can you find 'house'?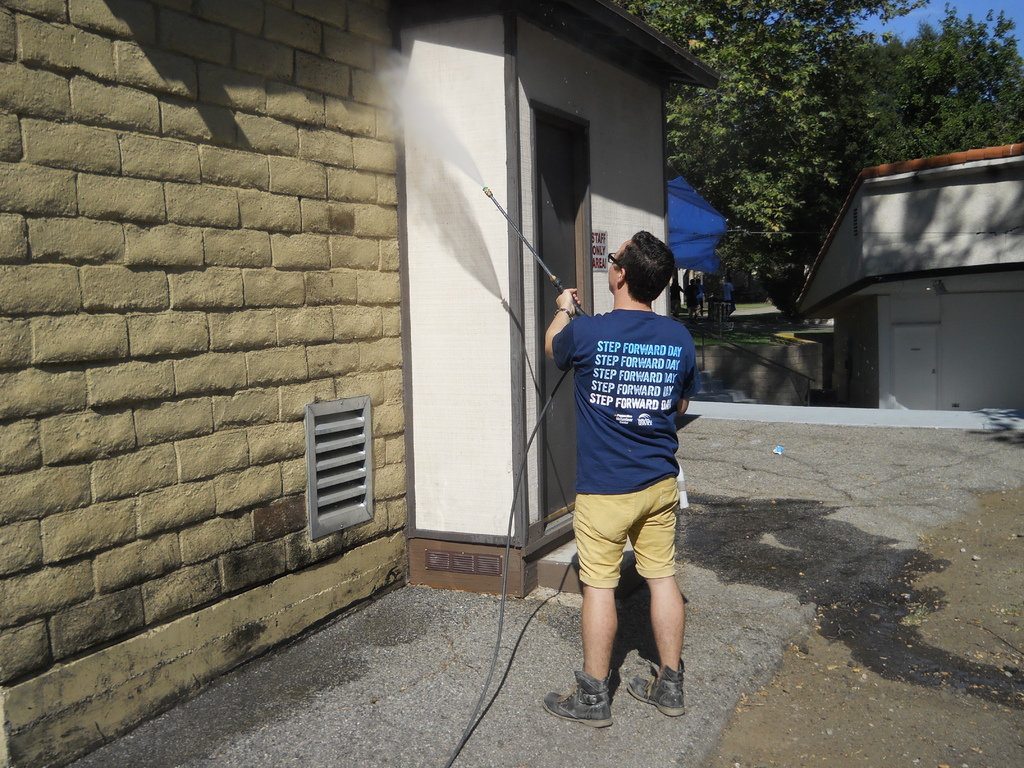
Yes, bounding box: 158, 0, 879, 729.
